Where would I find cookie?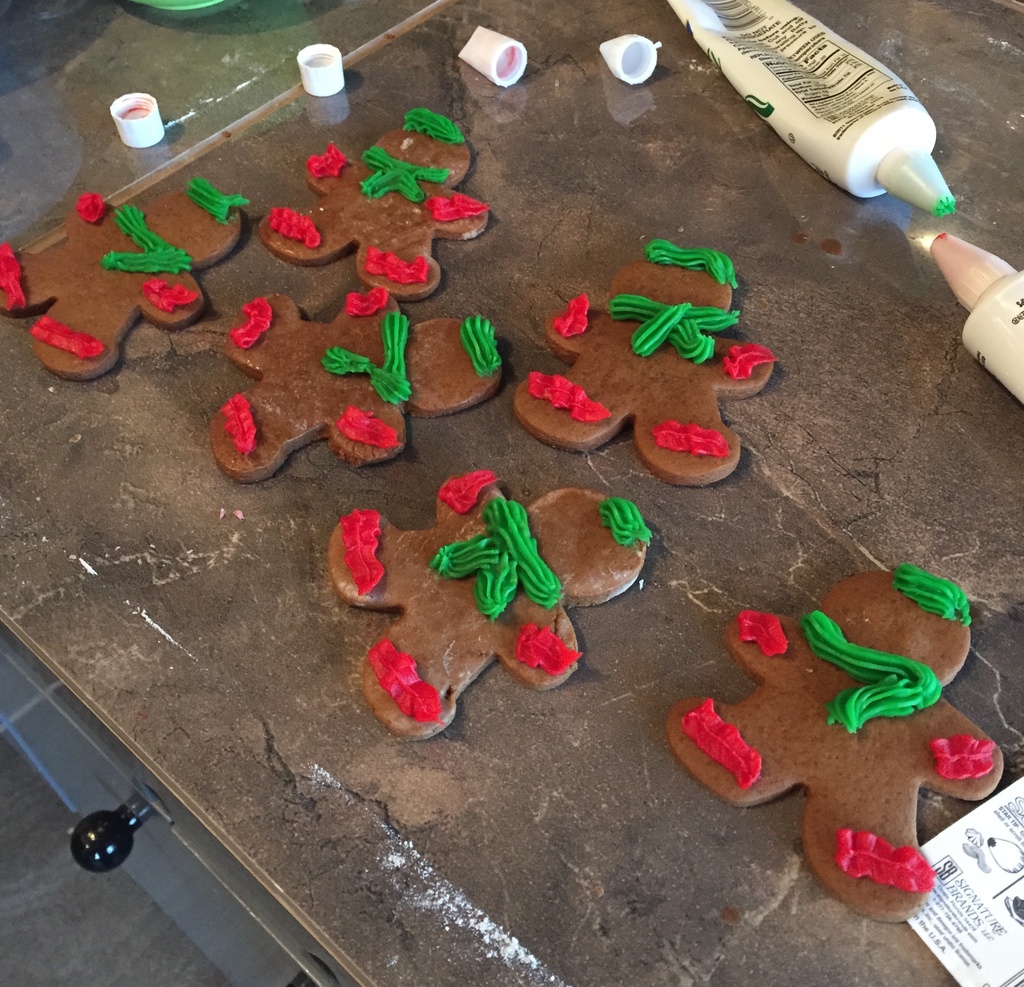
At 0, 174, 252, 386.
